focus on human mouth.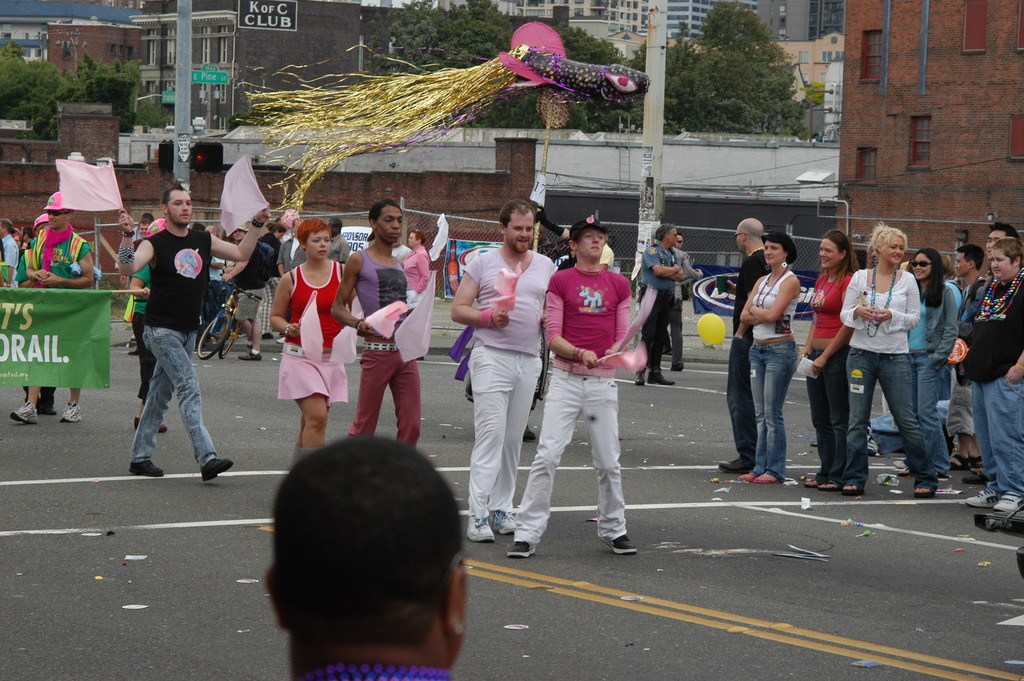
Focused at box(893, 256, 901, 258).
